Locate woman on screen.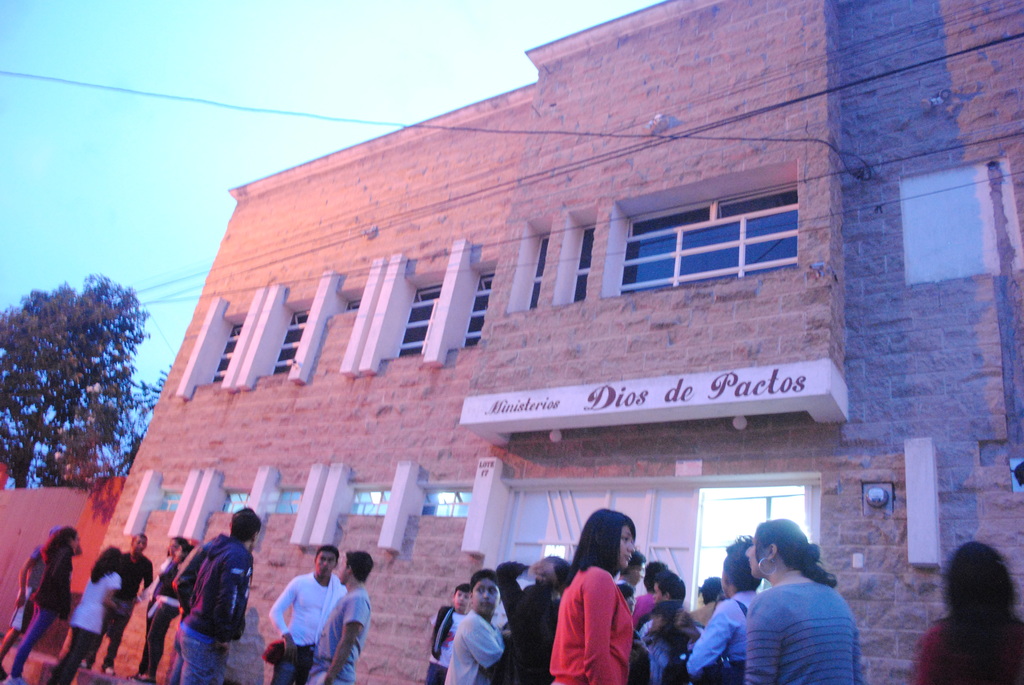
On screen at x1=744, y1=514, x2=879, y2=684.
